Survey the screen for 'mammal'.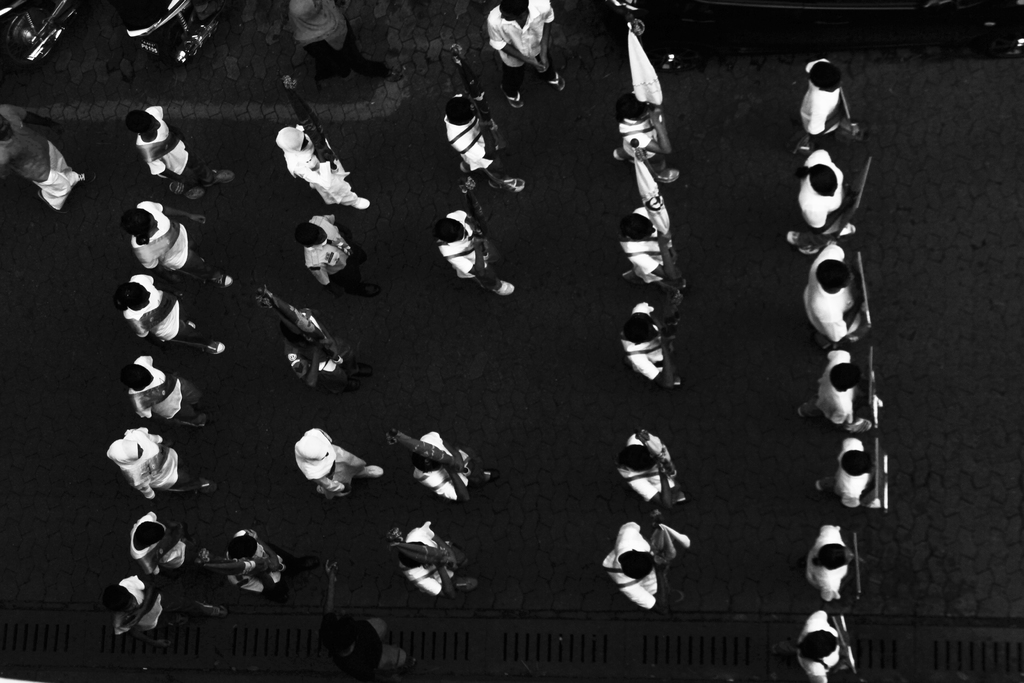
Survey found: box(104, 424, 218, 490).
